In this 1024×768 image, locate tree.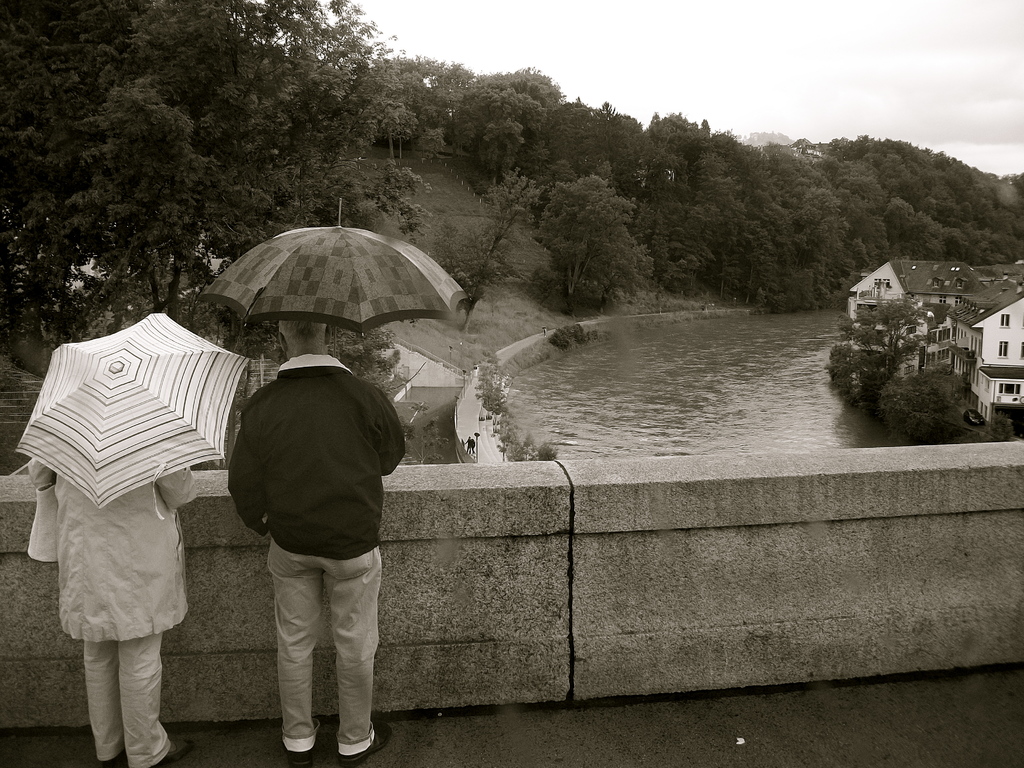
Bounding box: [829, 294, 932, 395].
